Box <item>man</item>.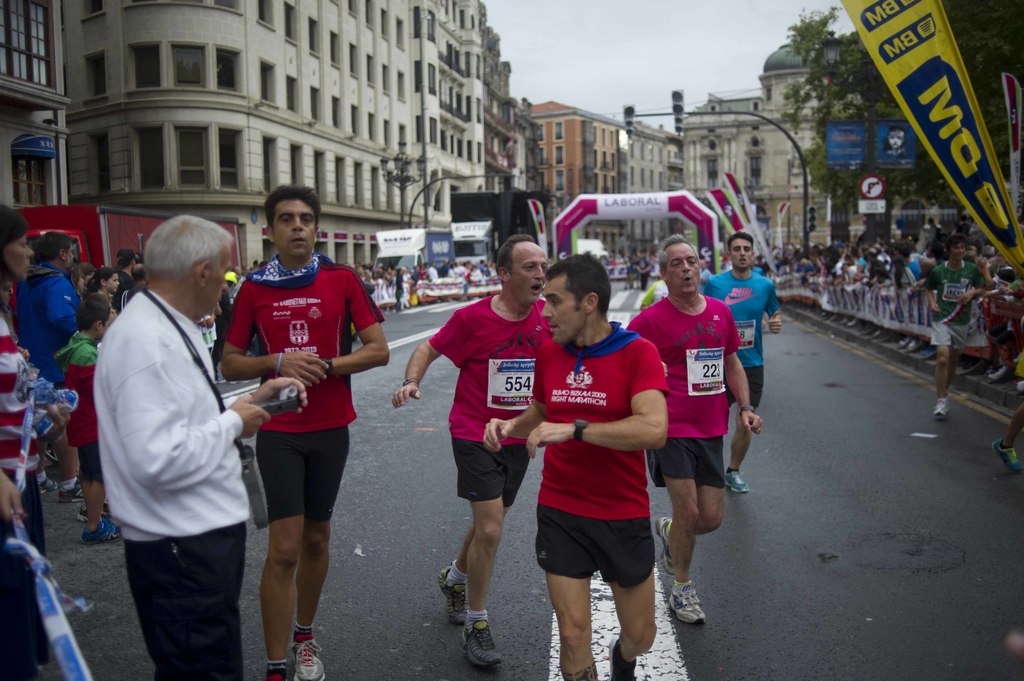
[388,235,548,671].
